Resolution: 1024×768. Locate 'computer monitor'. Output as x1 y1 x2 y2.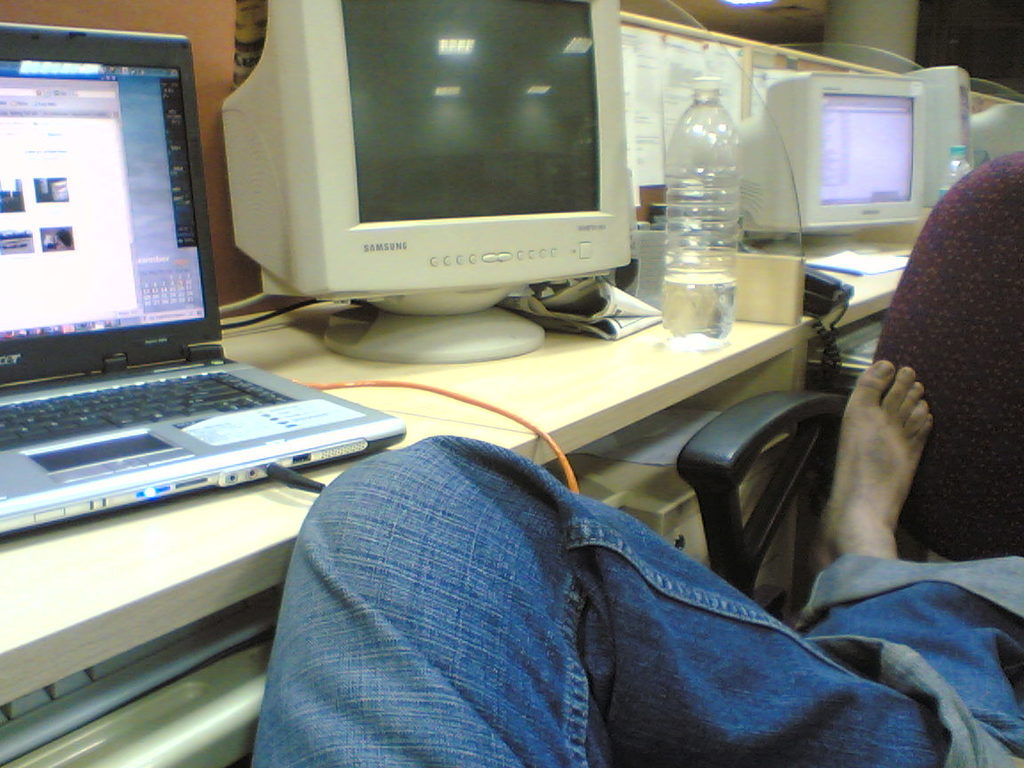
888 52 991 207.
